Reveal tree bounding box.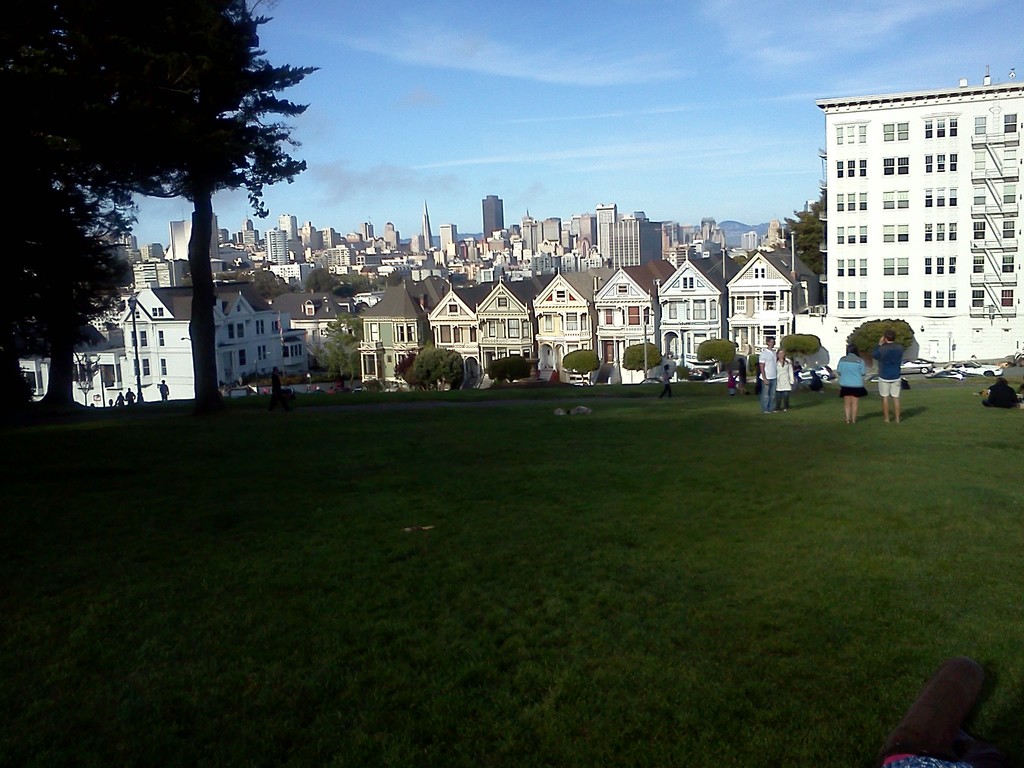
Revealed: bbox=[26, 4, 314, 367].
